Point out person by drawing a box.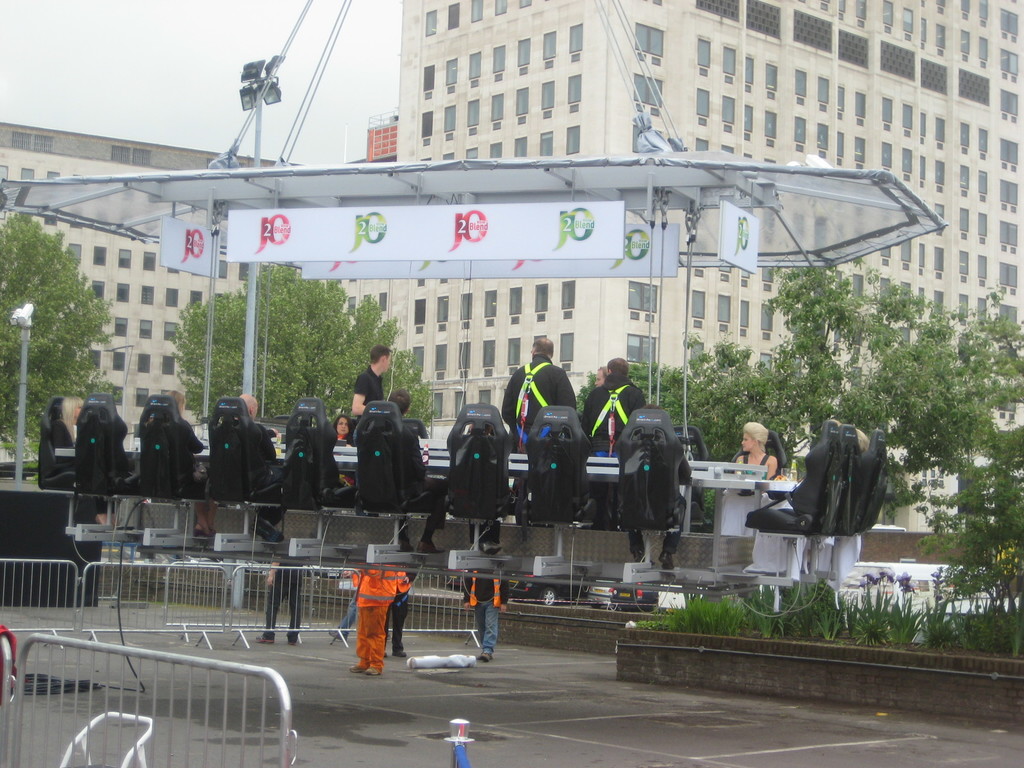
locate(461, 569, 514, 660).
